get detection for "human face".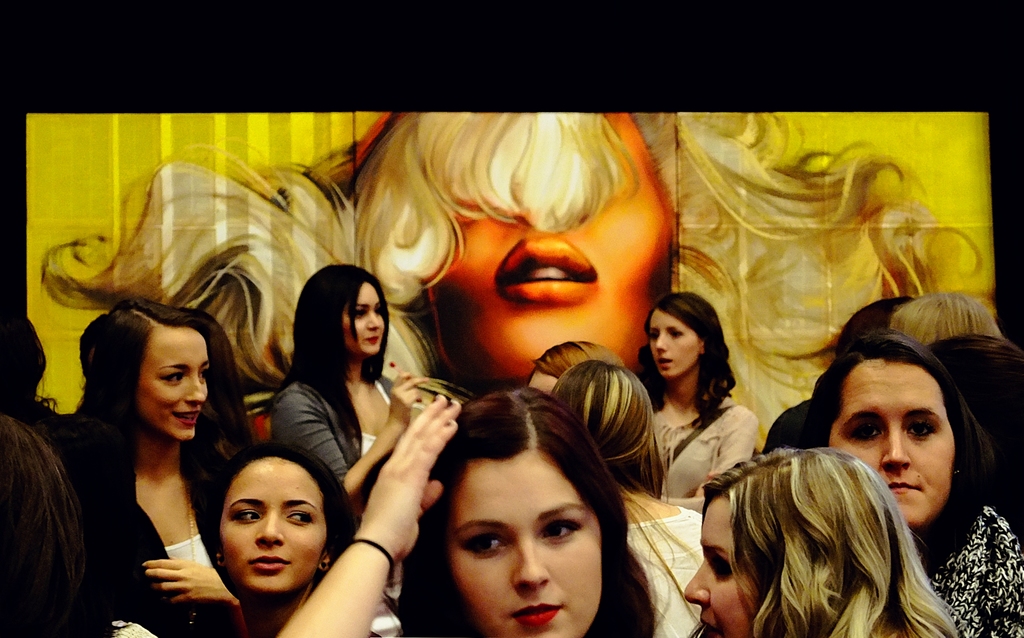
Detection: box(221, 458, 330, 593).
